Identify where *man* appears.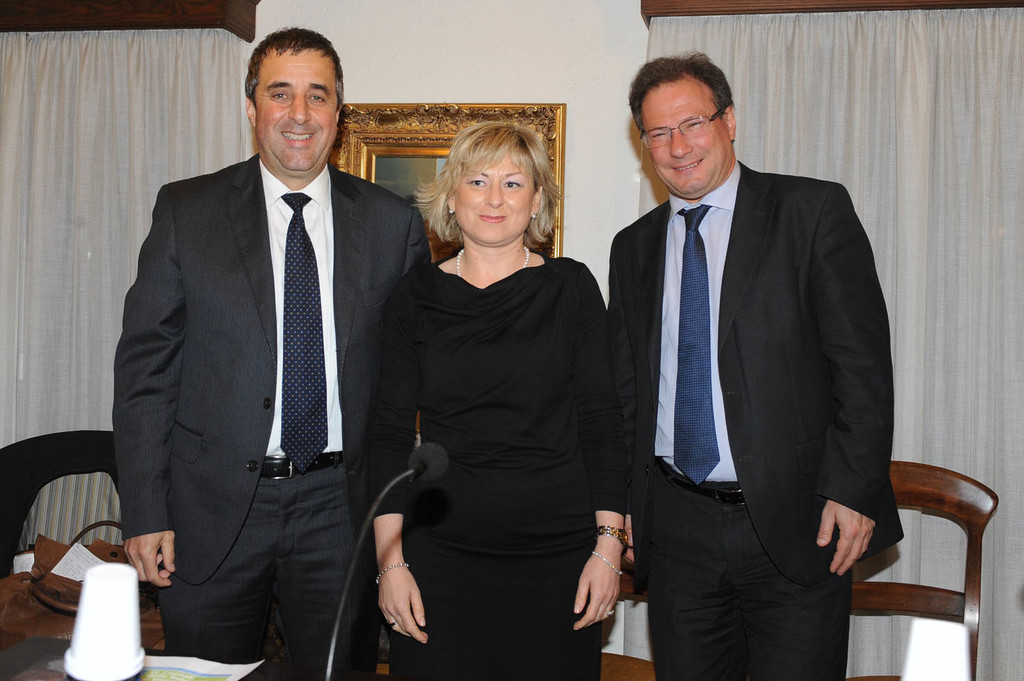
Appears at {"x1": 608, "y1": 46, "x2": 907, "y2": 680}.
